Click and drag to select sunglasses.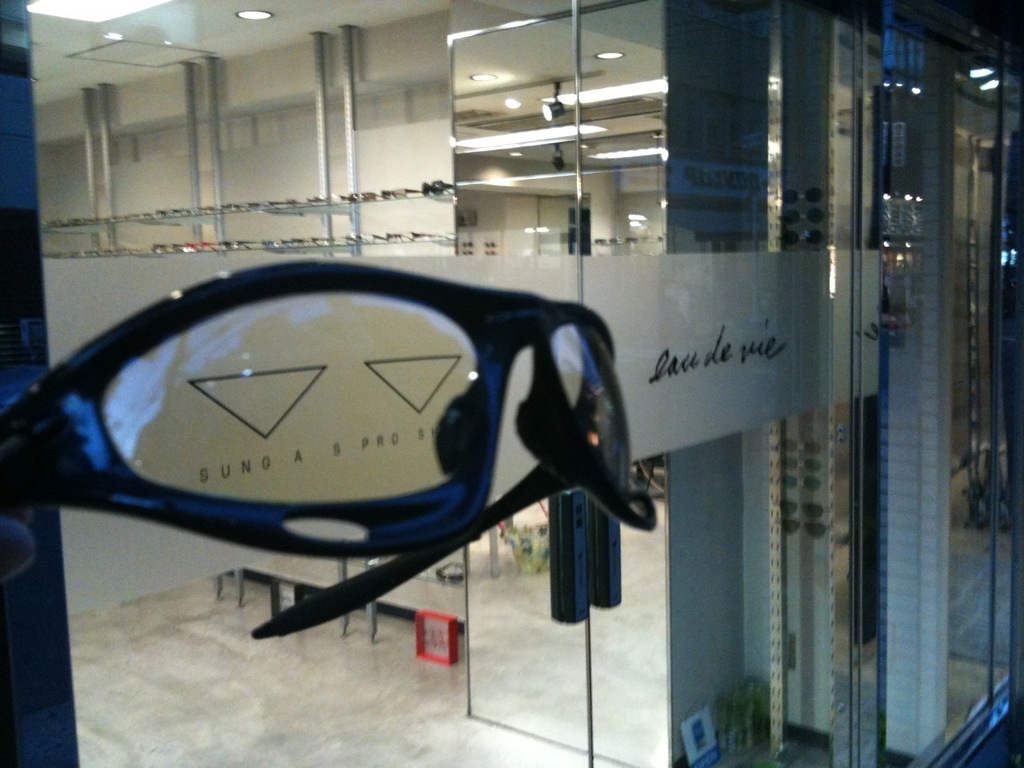
Selection: <bbox>0, 258, 659, 638</bbox>.
